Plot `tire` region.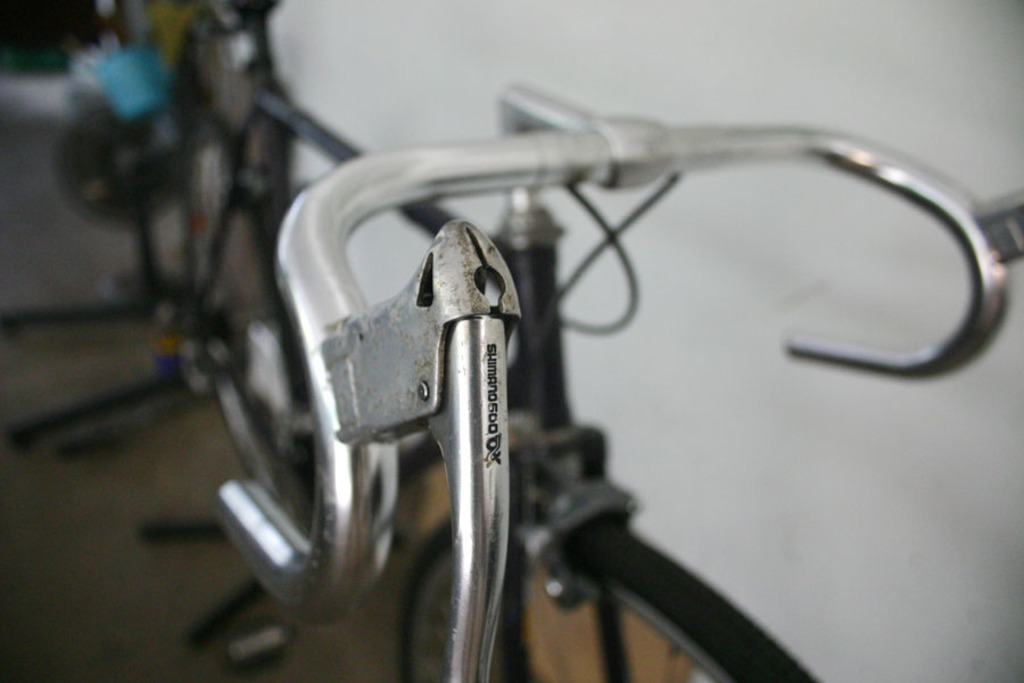
Plotted at box(403, 537, 837, 682).
